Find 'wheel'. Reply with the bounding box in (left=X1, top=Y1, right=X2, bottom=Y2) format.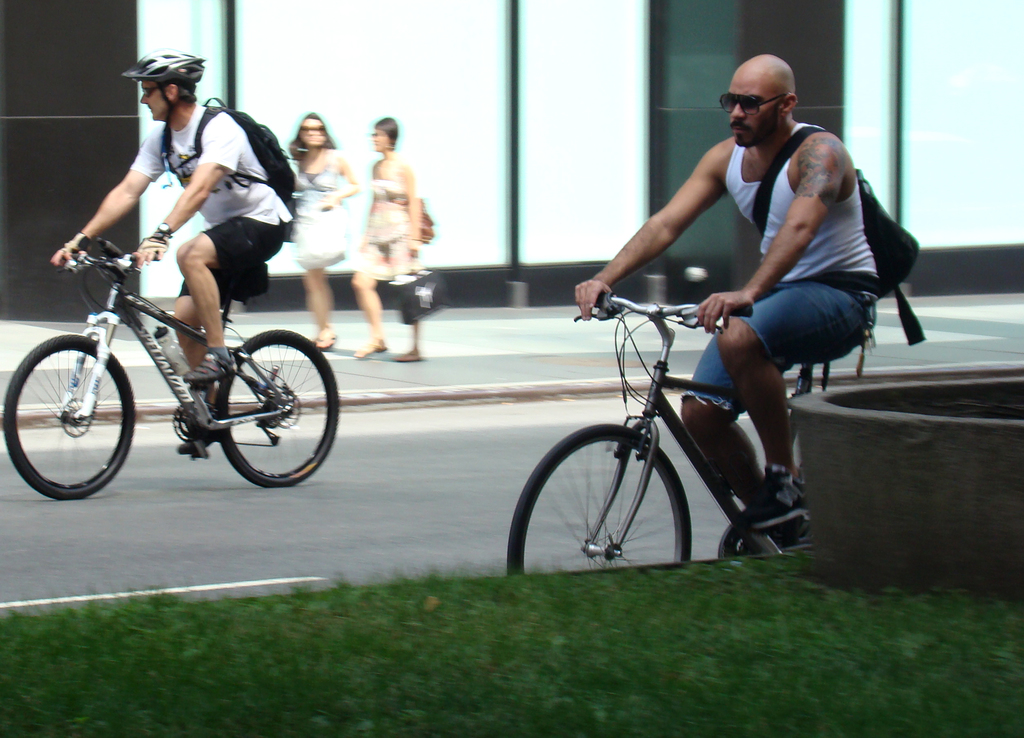
(left=209, top=328, right=341, bottom=489).
